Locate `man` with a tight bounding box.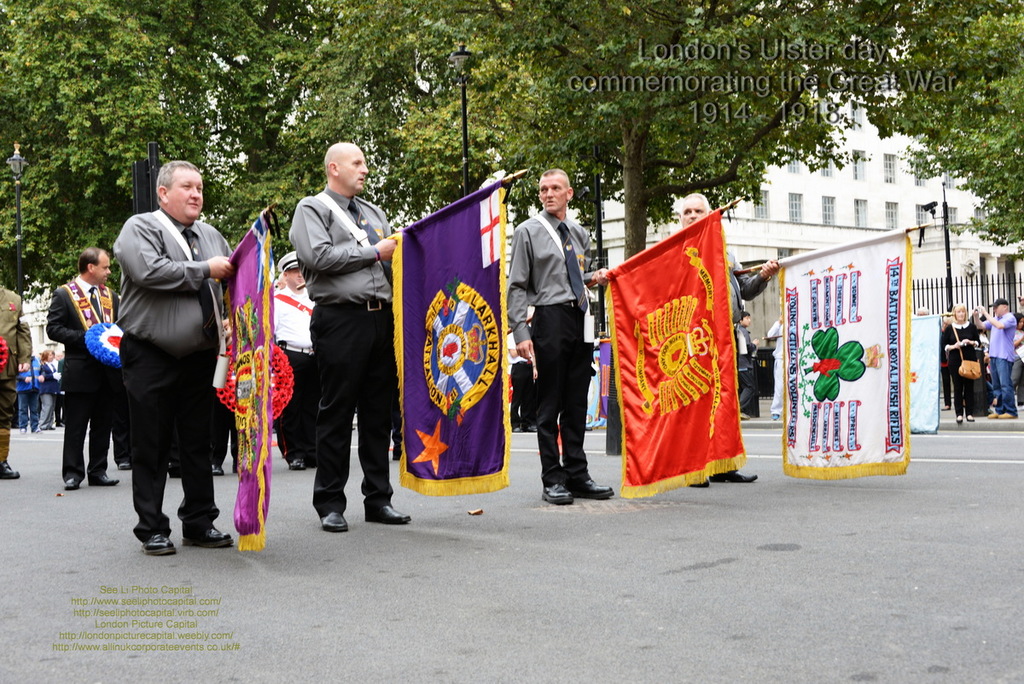
(x1=504, y1=167, x2=620, y2=501).
